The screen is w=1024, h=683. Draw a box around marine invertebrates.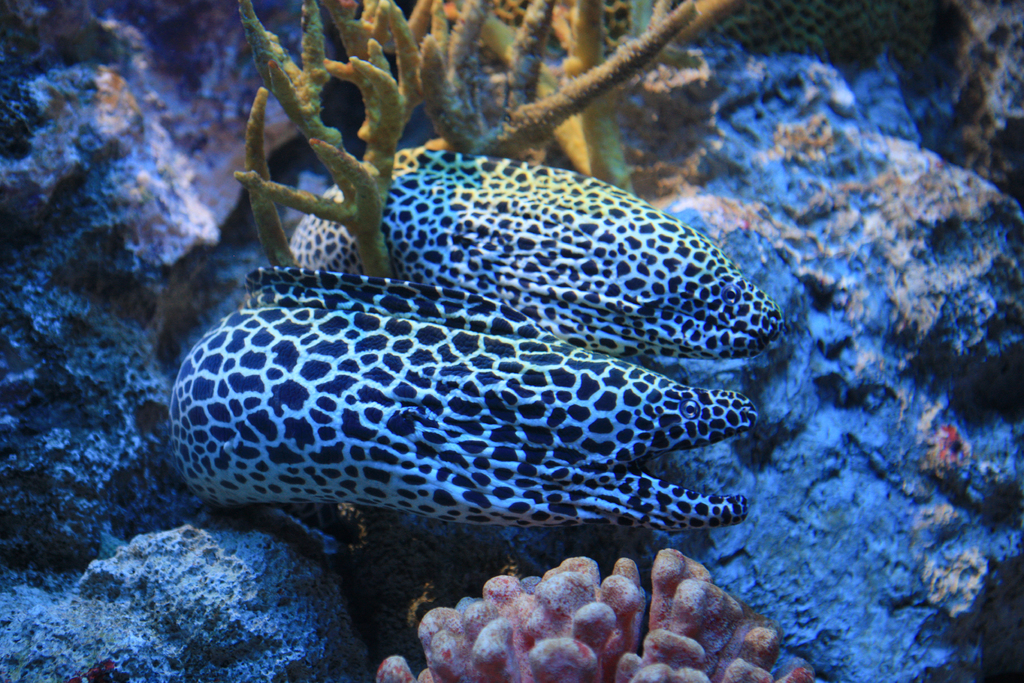
bbox=(462, 0, 930, 68).
